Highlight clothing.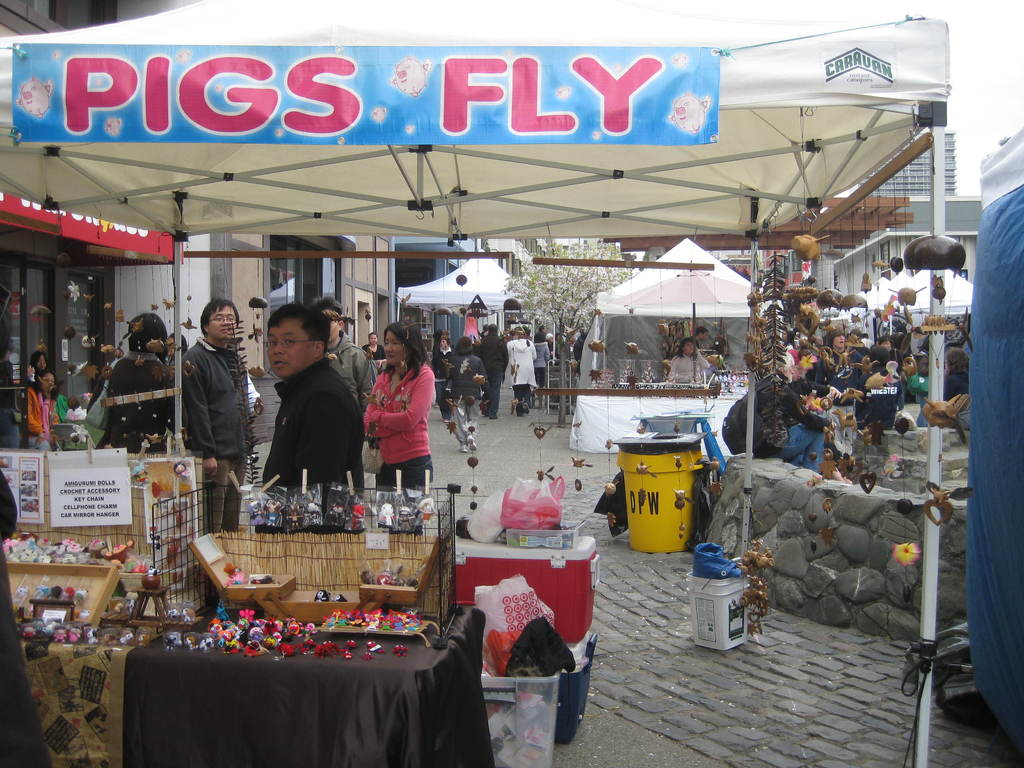
Highlighted region: 177:336:260:527.
